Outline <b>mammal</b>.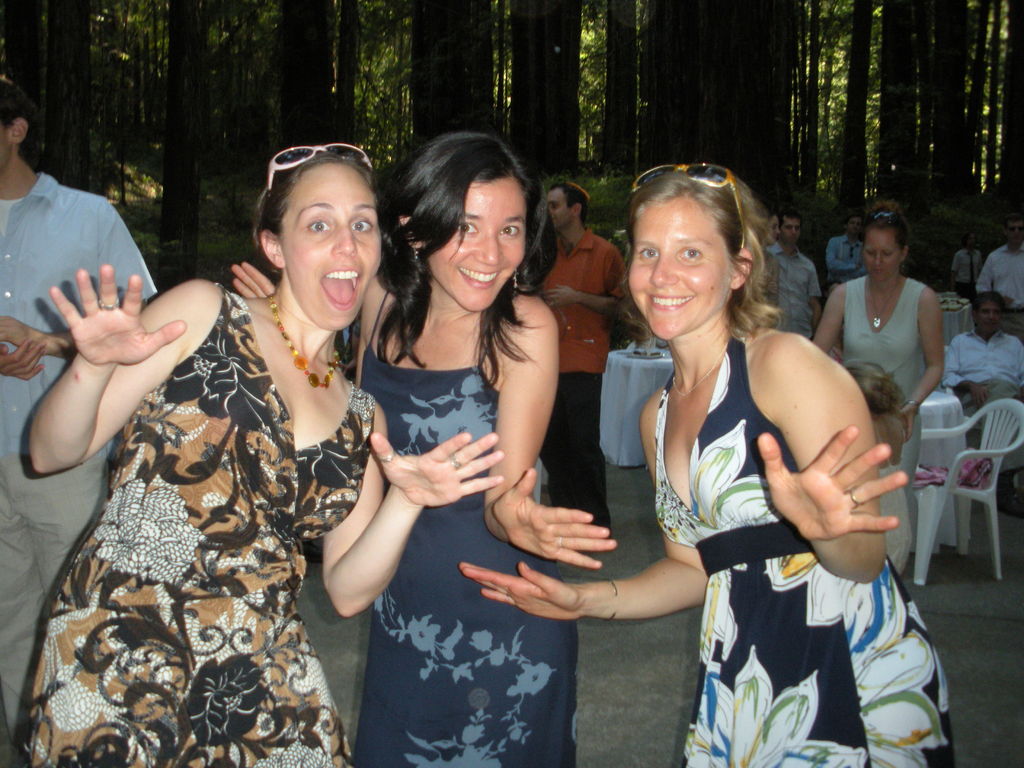
Outline: [973, 216, 1023, 335].
